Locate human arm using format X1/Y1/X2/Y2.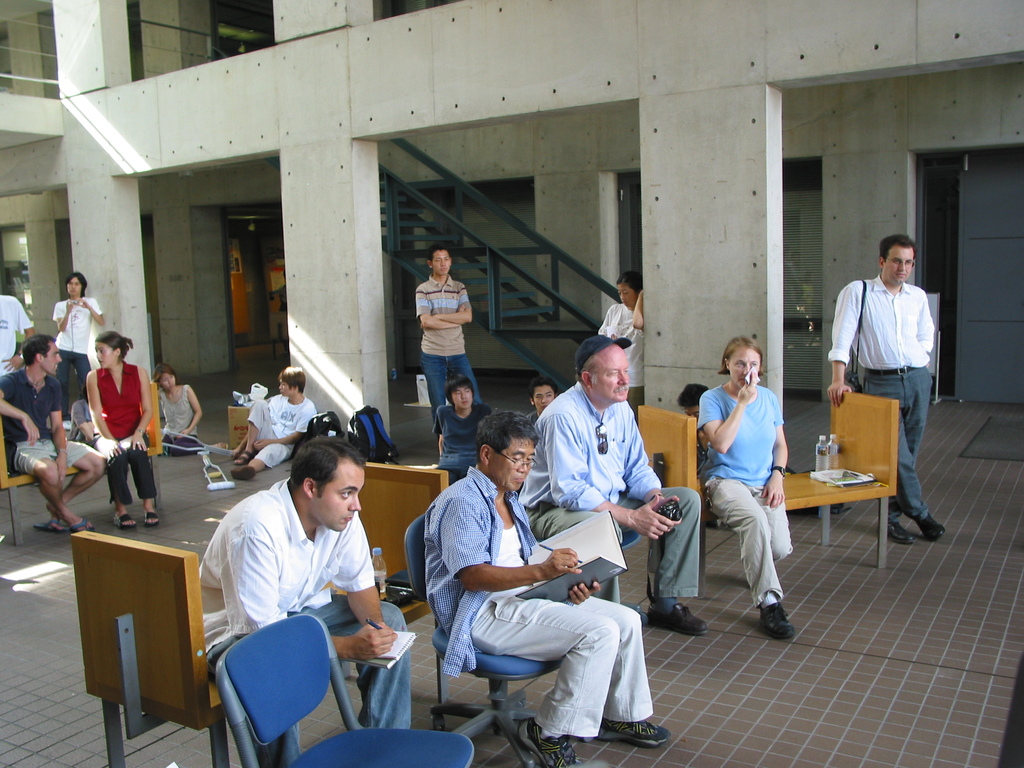
543/410/680/540.
